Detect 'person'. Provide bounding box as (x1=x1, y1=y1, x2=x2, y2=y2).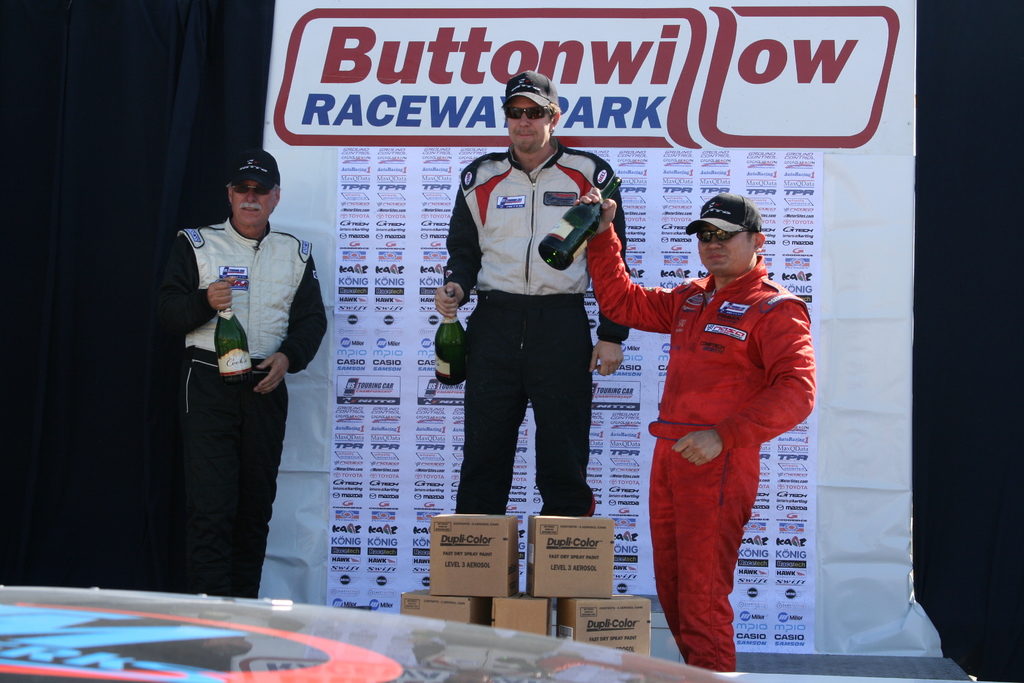
(x1=575, y1=190, x2=810, y2=679).
